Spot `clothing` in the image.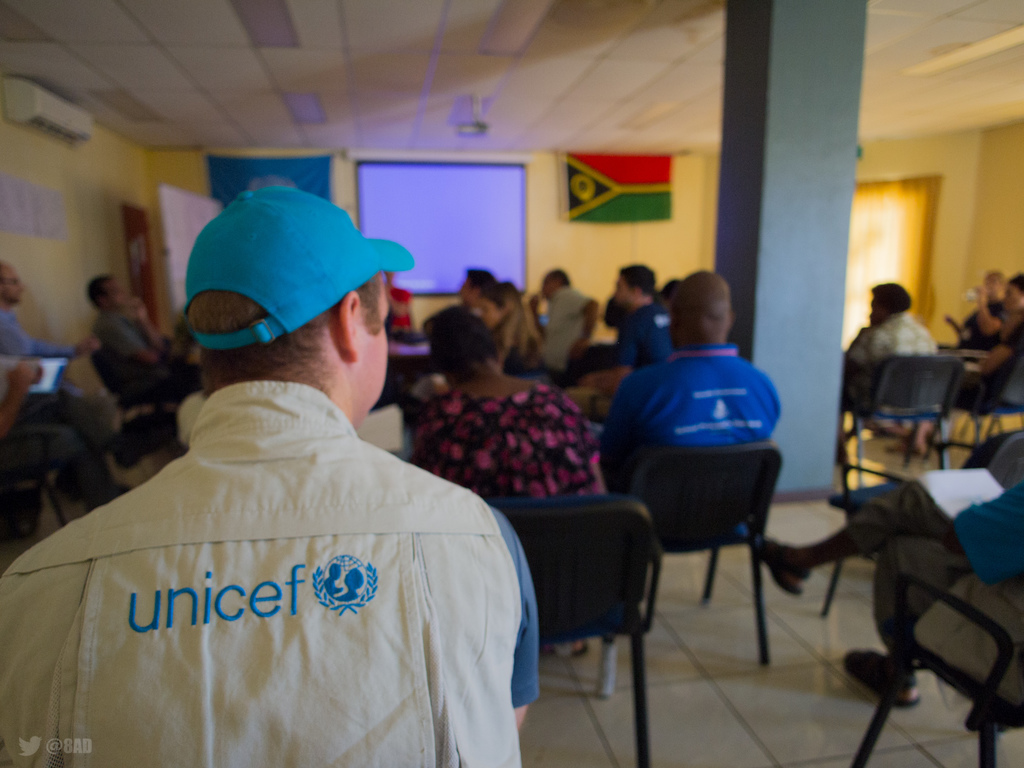
`clothing` found at 946/315/1023/408.
